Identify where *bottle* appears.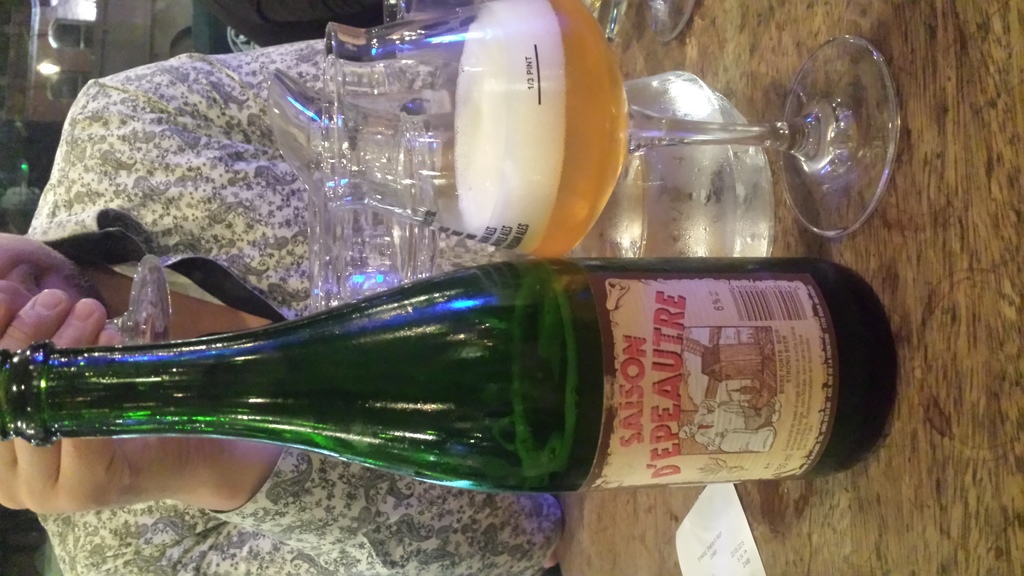
Appears at (left=0, top=257, right=897, bottom=497).
